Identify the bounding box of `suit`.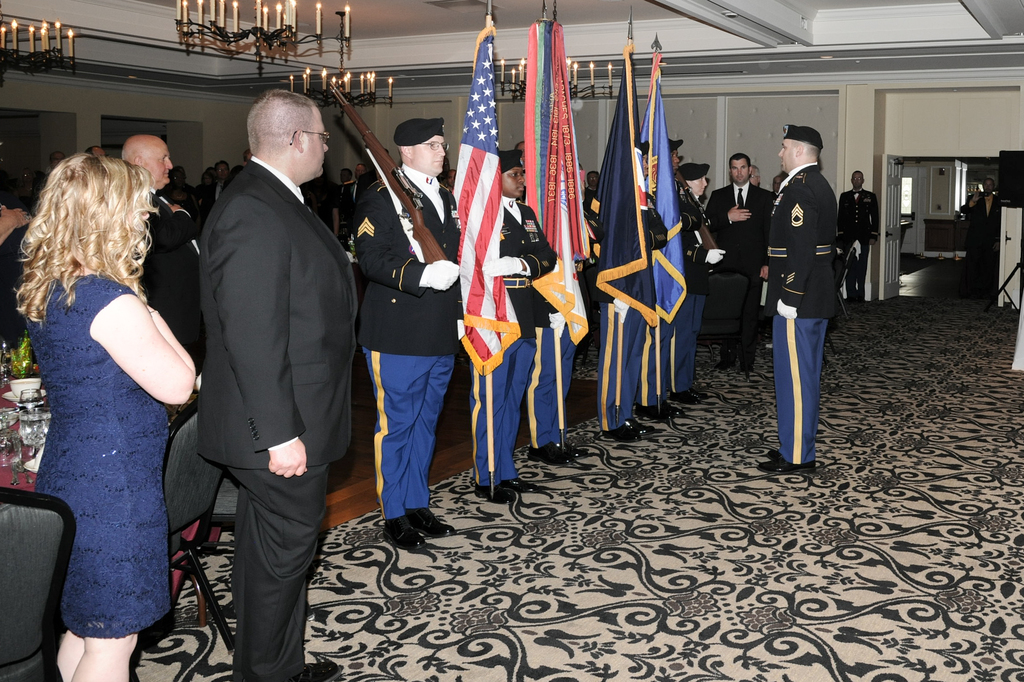
crop(471, 197, 560, 487).
